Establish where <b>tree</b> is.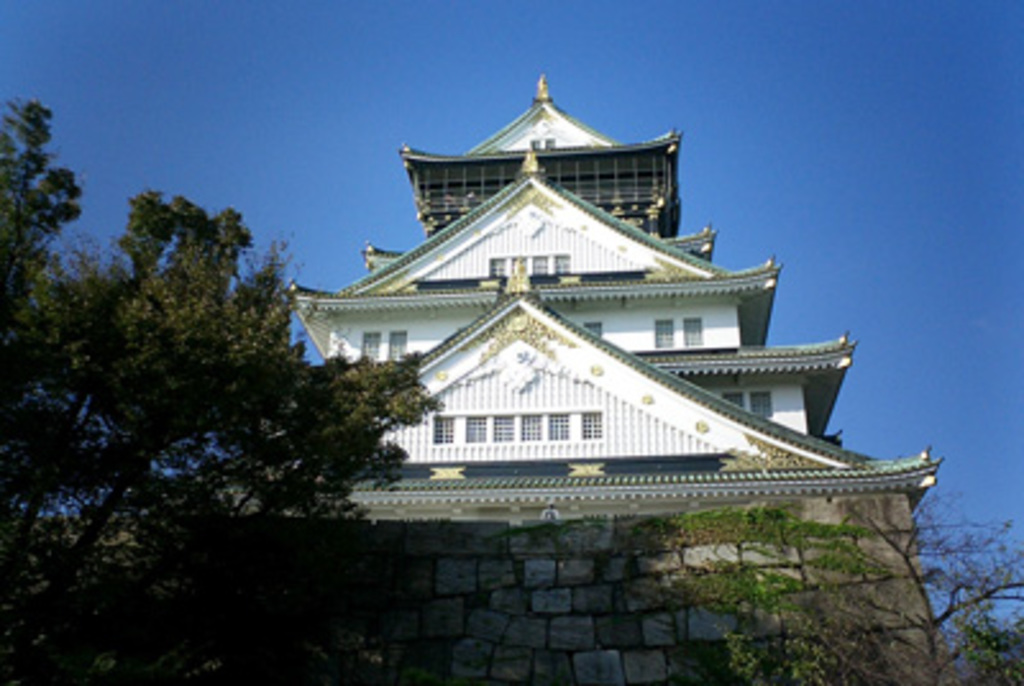
Established at crop(645, 471, 1021, 683).
